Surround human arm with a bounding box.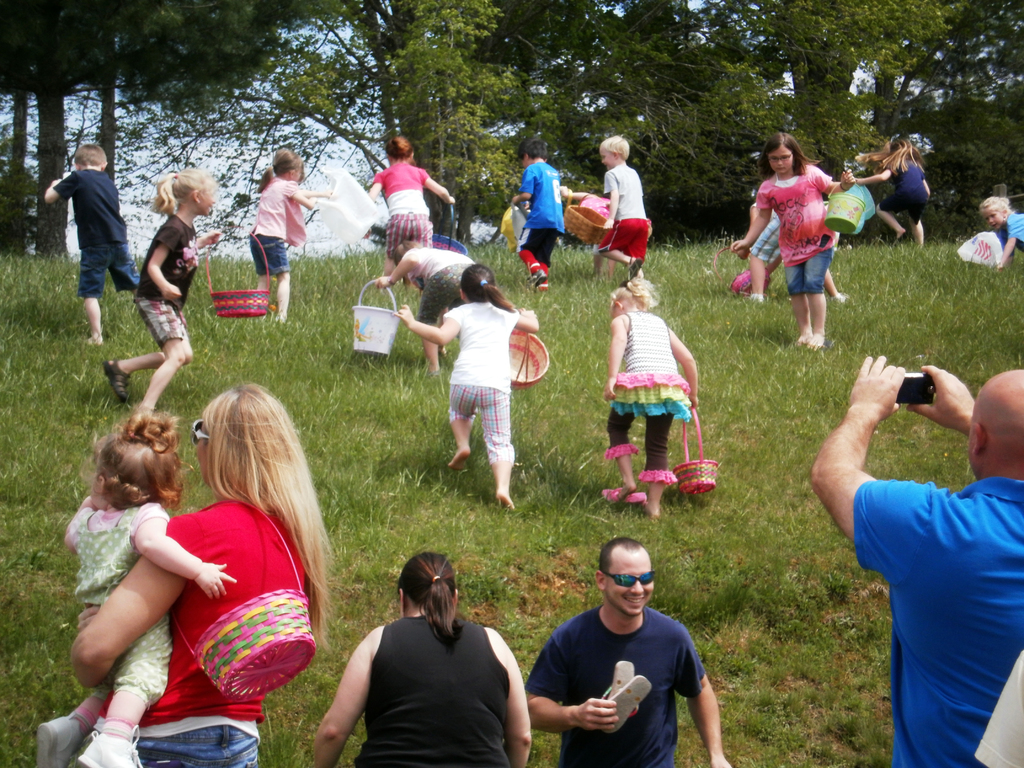
bbox=(287, 177, 312, 212).
